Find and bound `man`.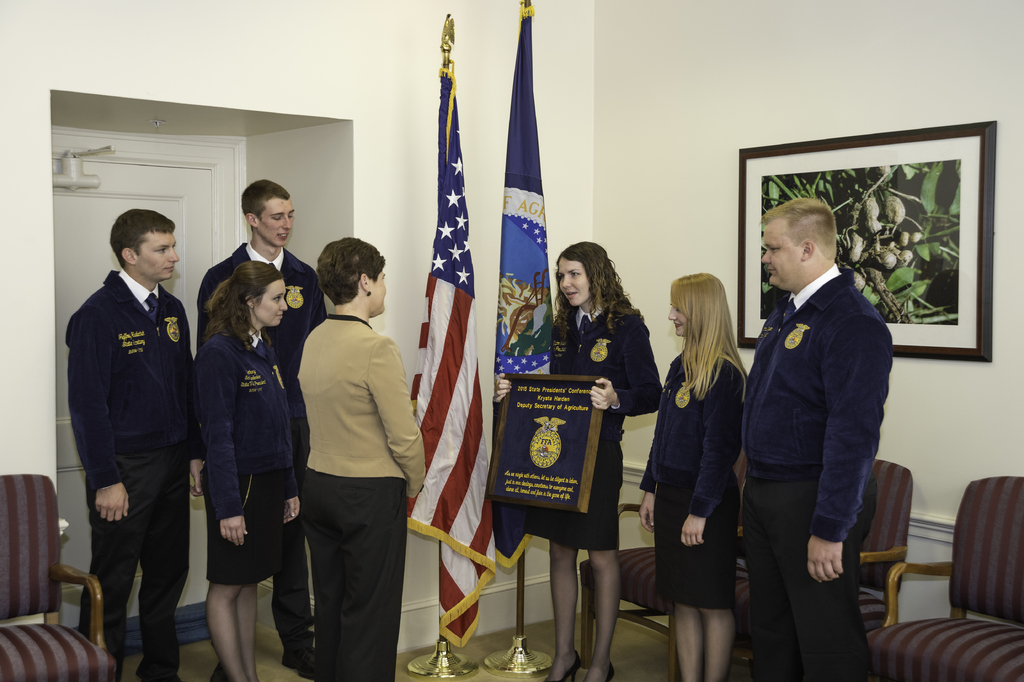
Bound: {"x1": 732, "y1": 163, "x2": 909, "y2": 663}.
